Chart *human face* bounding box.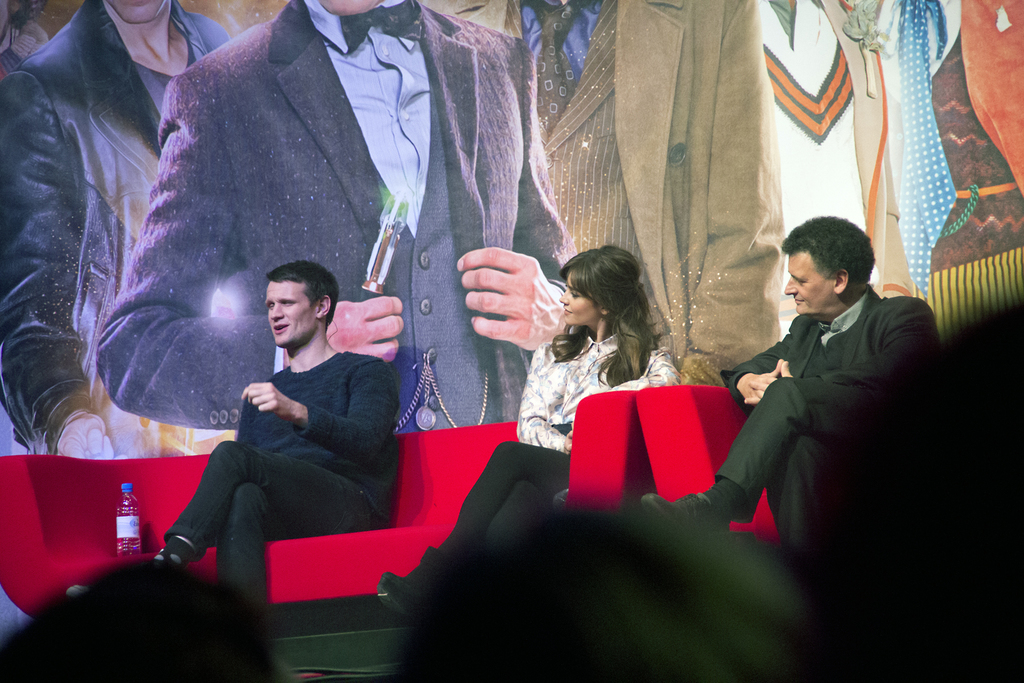
Charted: box(268, 283, 315, 345).
